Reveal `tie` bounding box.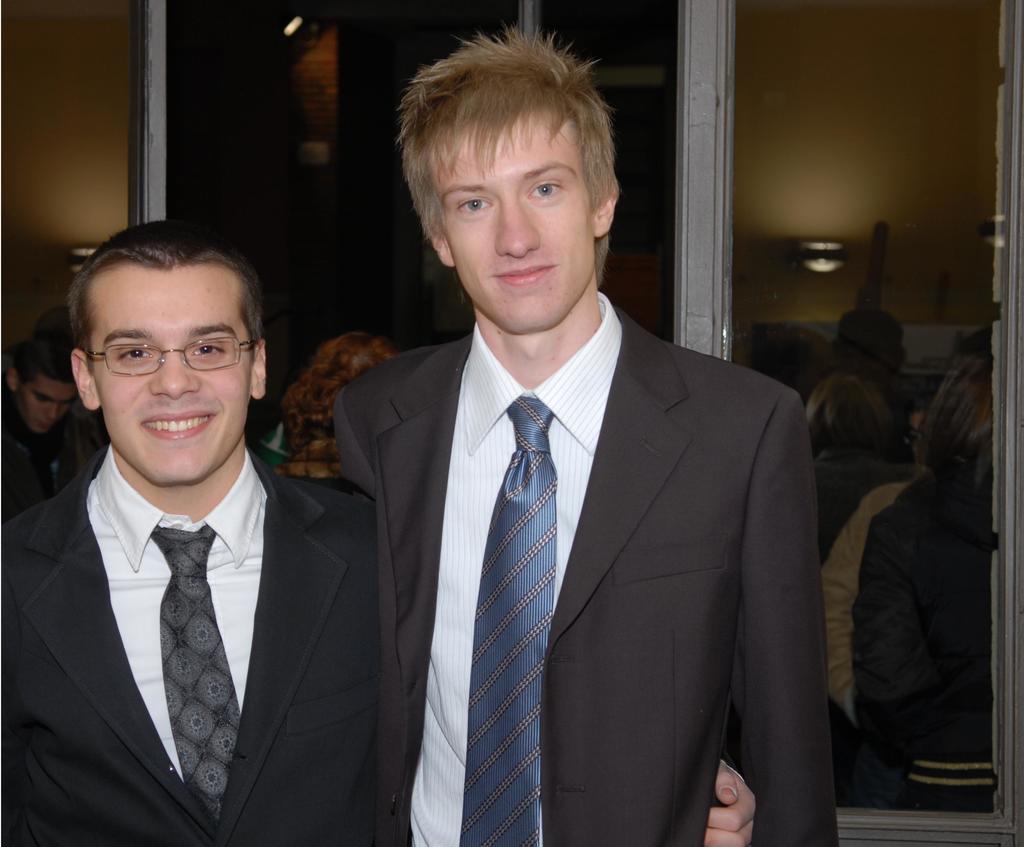
Revealed: 154 530 244 780.
